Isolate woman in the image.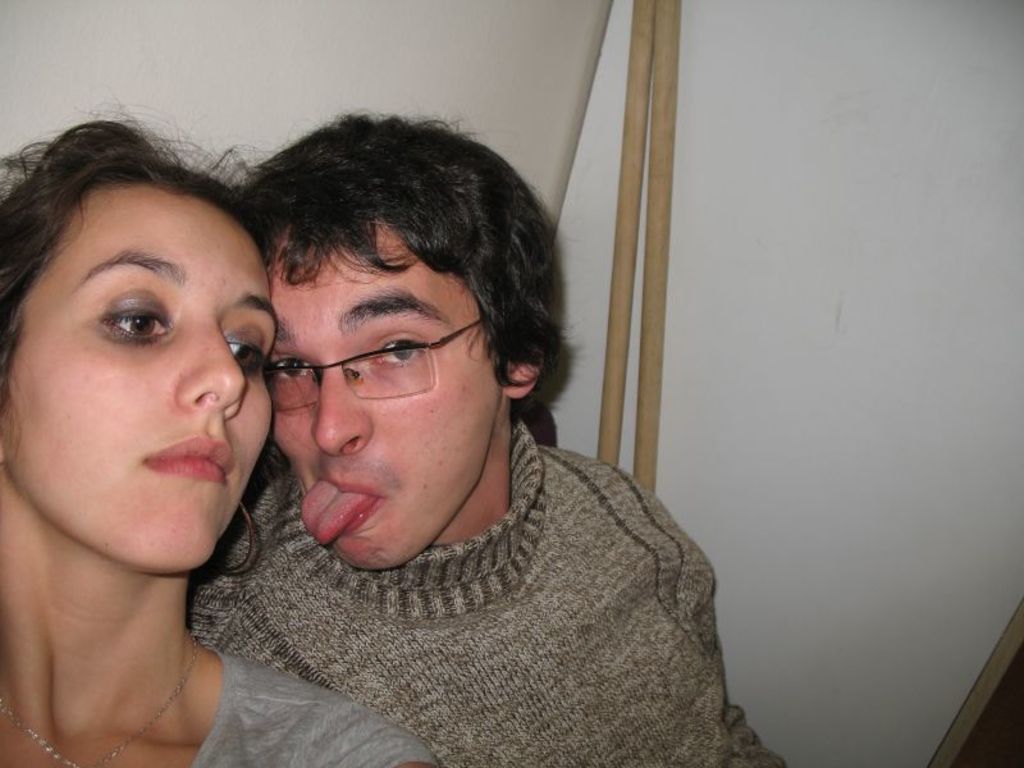
Isolated region: (0,96,434,767).
